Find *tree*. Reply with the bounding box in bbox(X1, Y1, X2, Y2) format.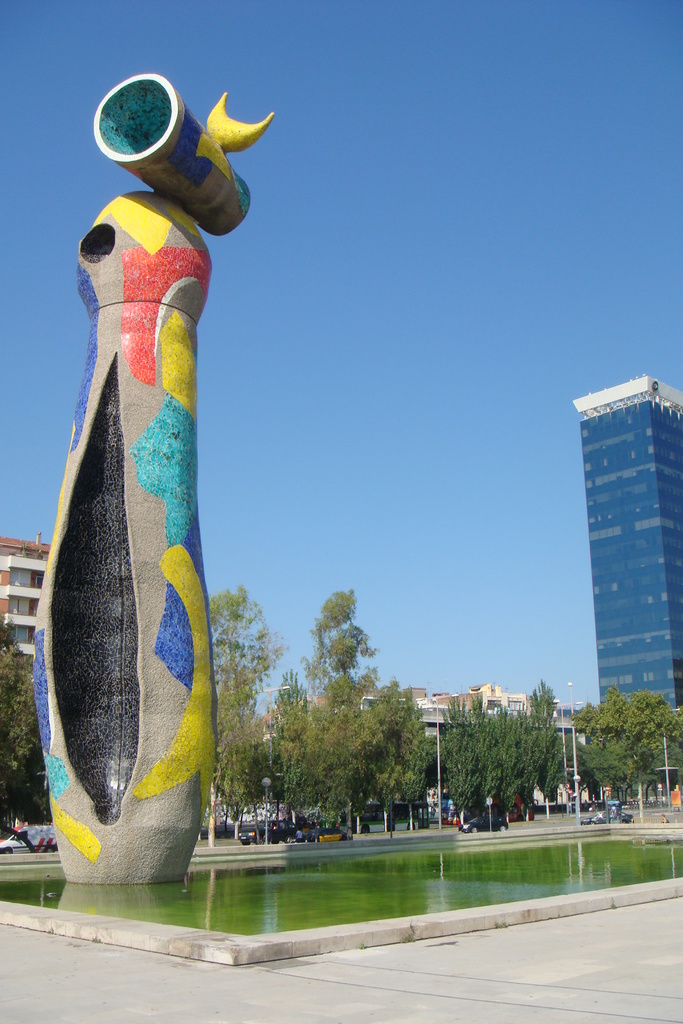
bbox(0, 630, 36, 835).
